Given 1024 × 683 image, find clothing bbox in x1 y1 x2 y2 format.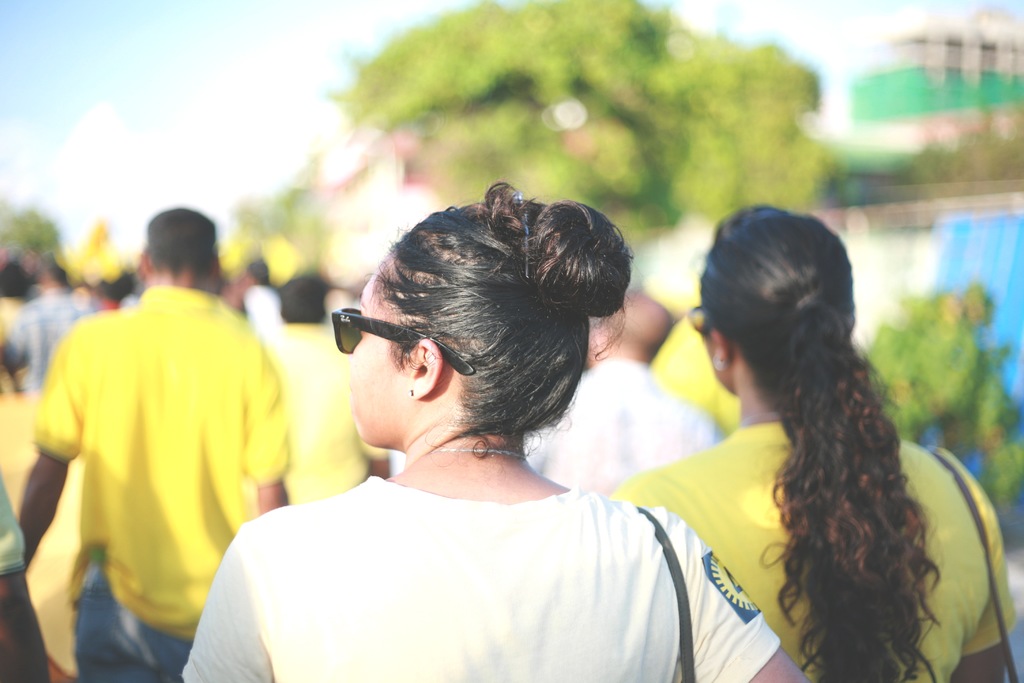
29 272 289 682.
